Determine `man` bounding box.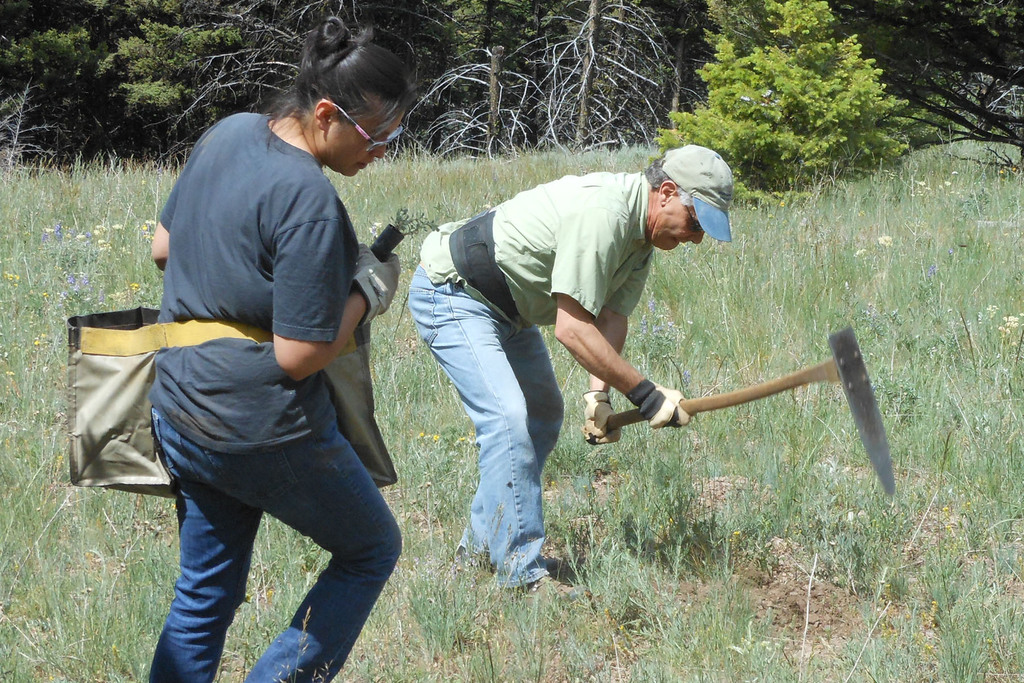
Determined: crop(394, 148, 759, 530).
